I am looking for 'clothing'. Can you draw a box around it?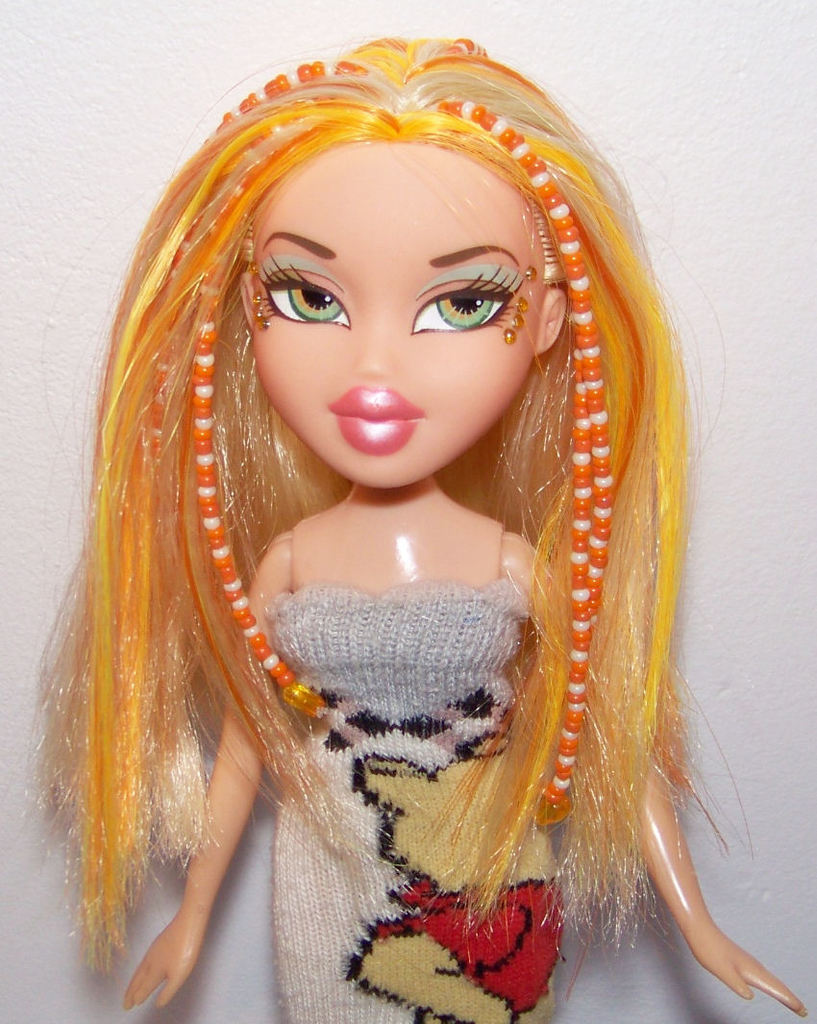
Sure, the bounding box is x1=270, y1=582, x2=567, y2=1023.
